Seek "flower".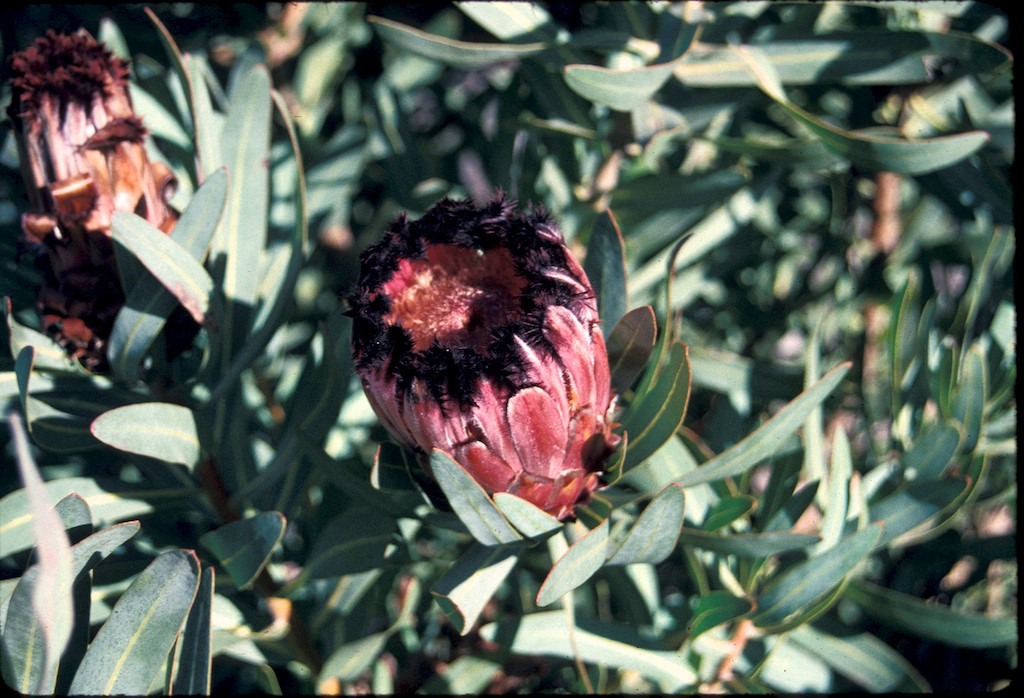
crop(15, 28, 226, 385).
